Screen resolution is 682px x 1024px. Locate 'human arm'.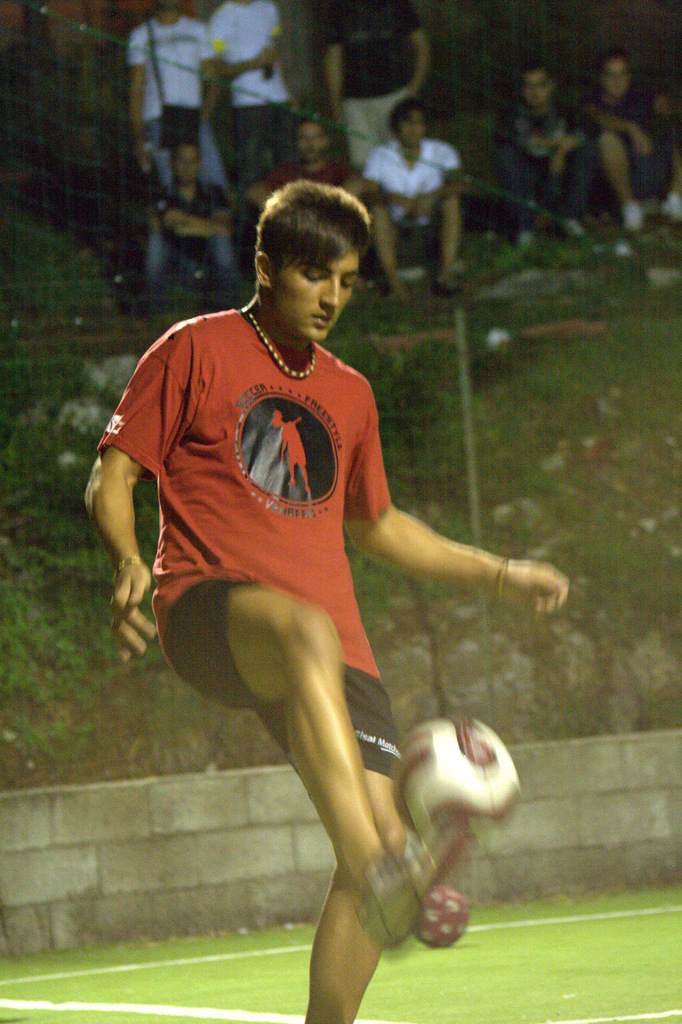
(left=323, top=22, right=345, bottom=125).
